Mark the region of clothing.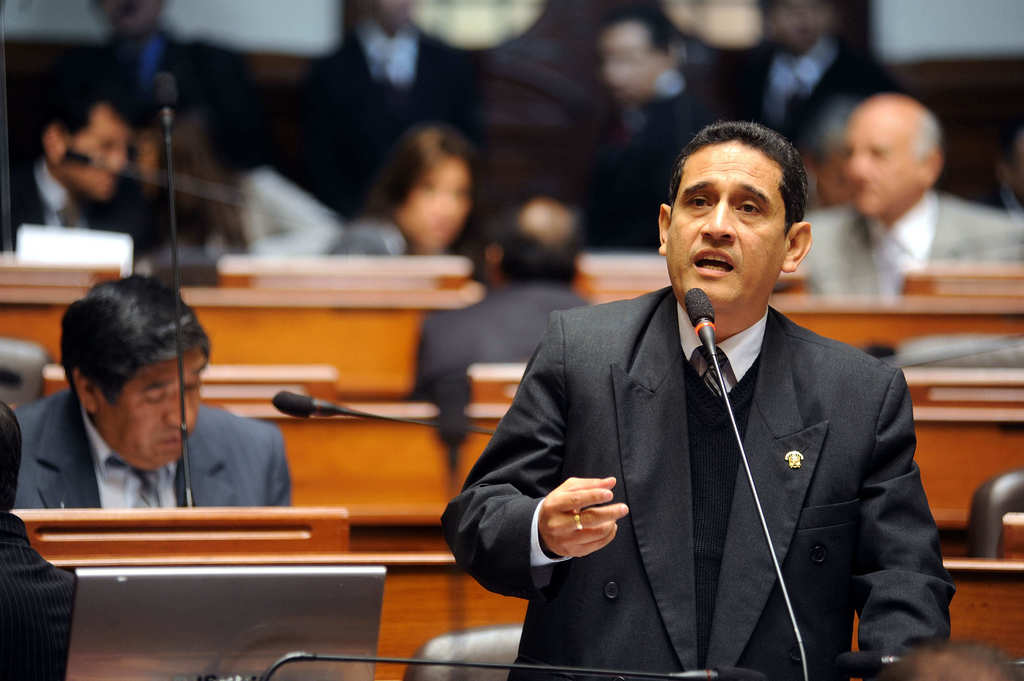
Region: 61,30,268,156.
